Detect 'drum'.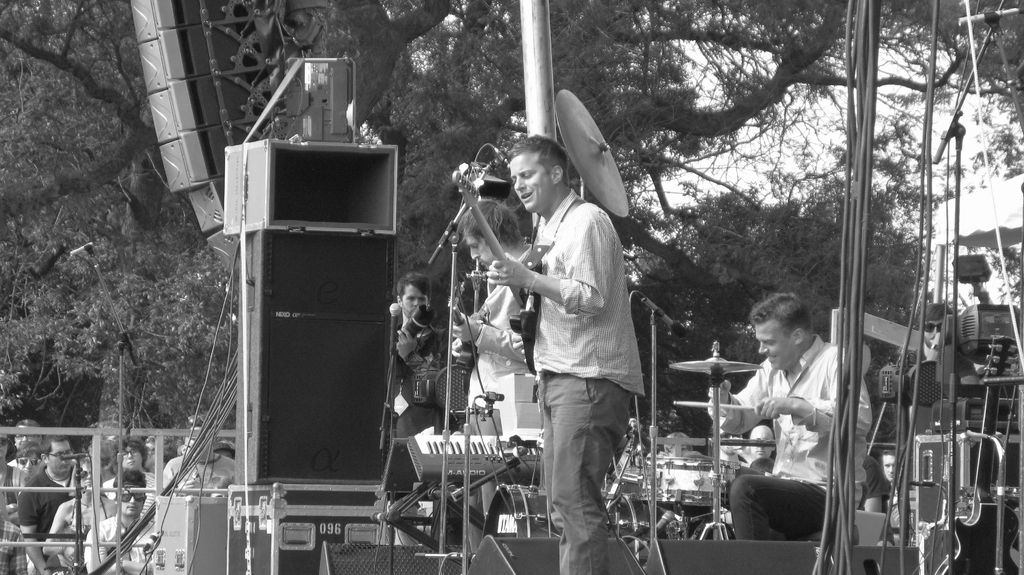
Detected at box=[483, 485, 653, 539].
